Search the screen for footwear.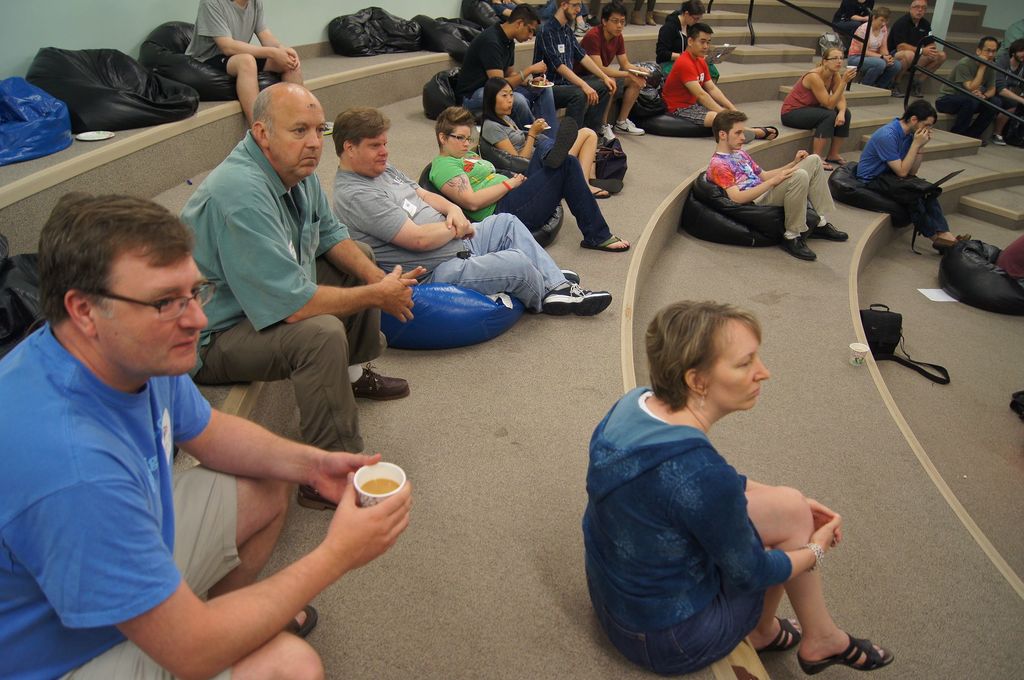
Found at box(353, 362, 411, 404).
